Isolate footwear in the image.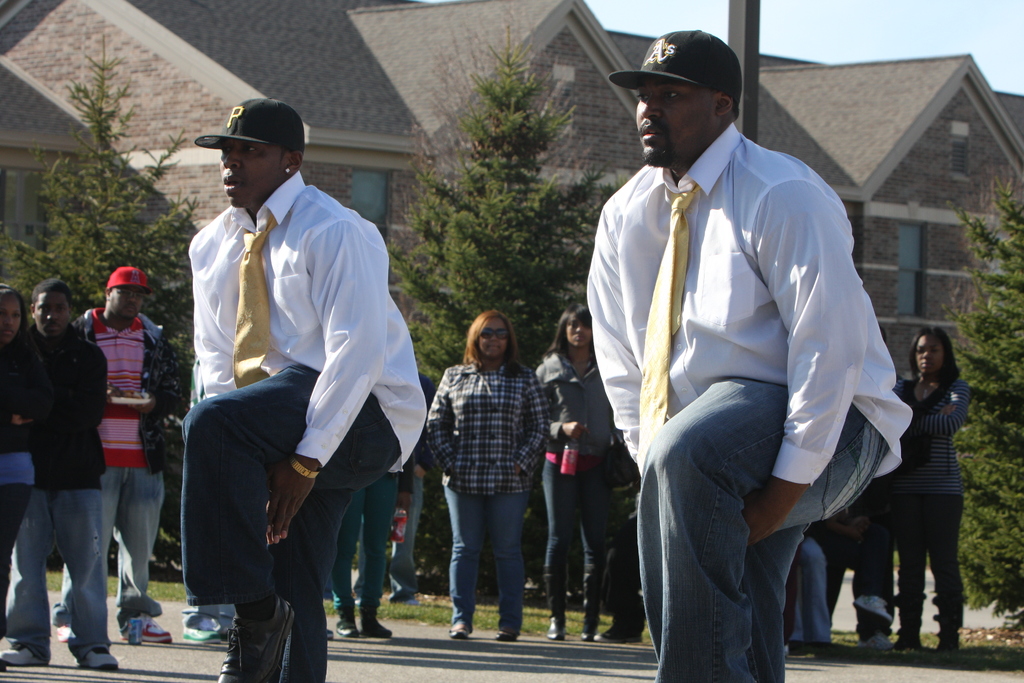
Isolated region: left=0, top=642, right=46, bottom=664.
